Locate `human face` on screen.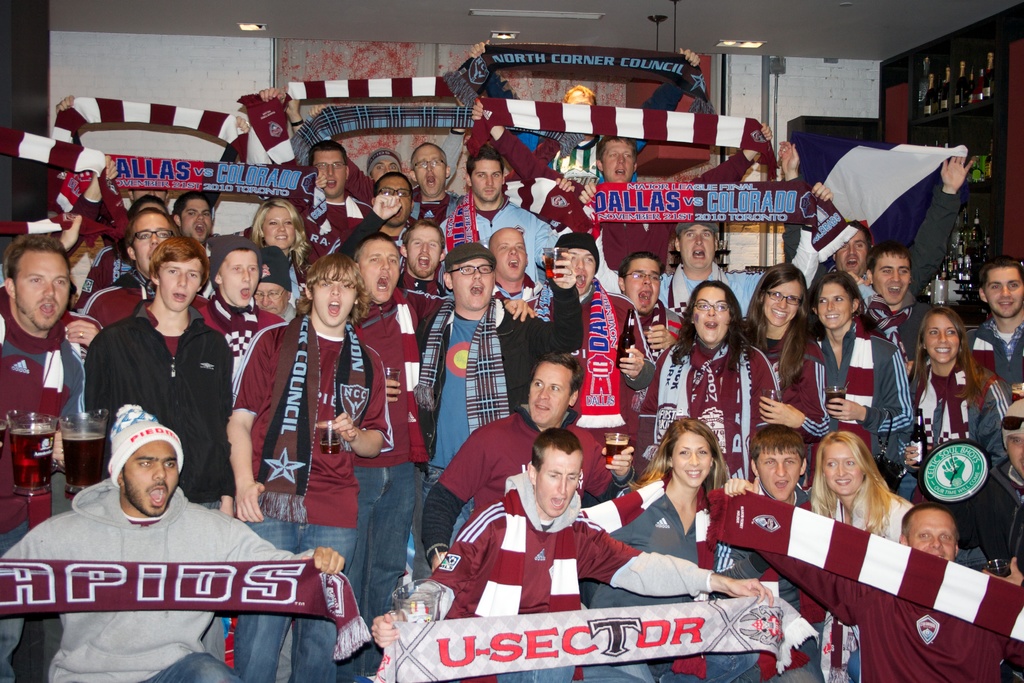
On screen at box(474, 157, 506, 207).
